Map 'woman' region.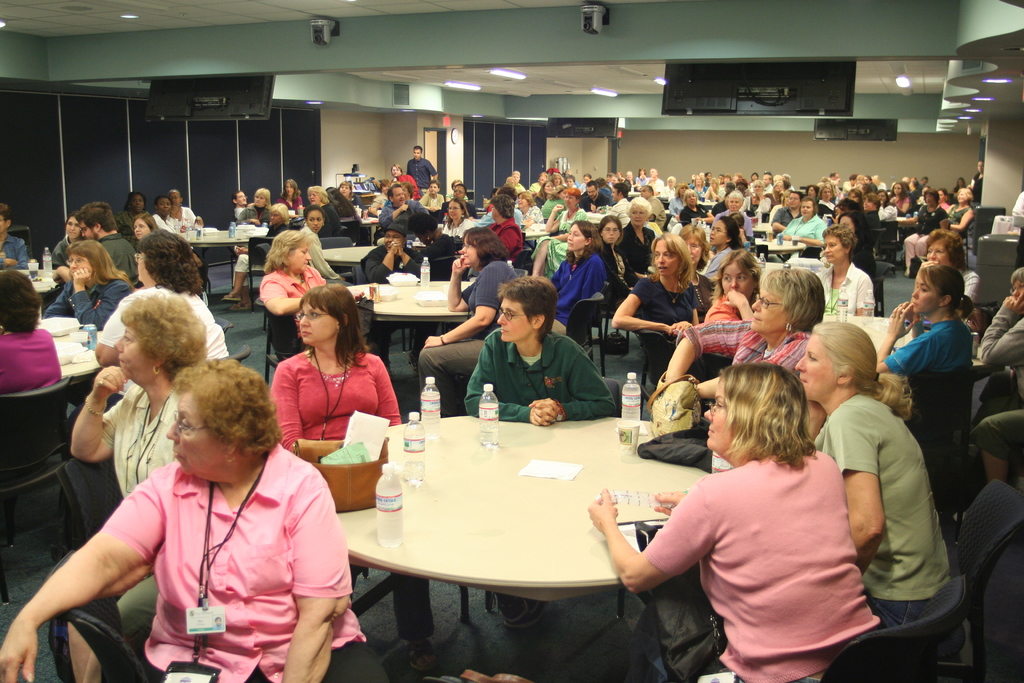
Mapped to bbox=(954, 176, 967, 192).
